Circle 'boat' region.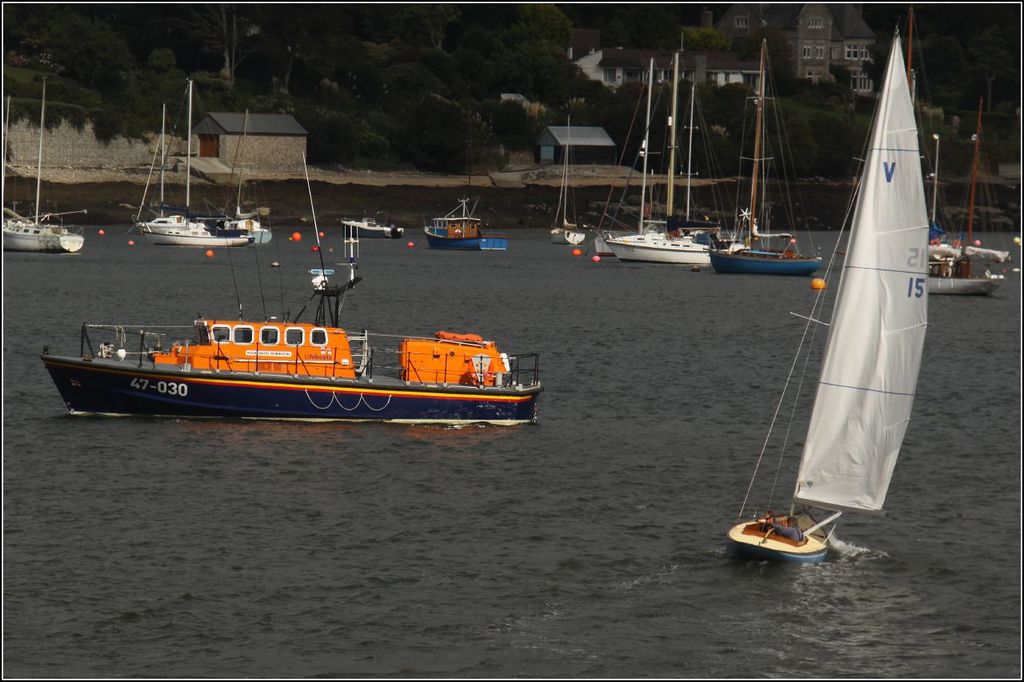
Region: pyautogui.locateOnScreen(213, 213, 266, 237).
